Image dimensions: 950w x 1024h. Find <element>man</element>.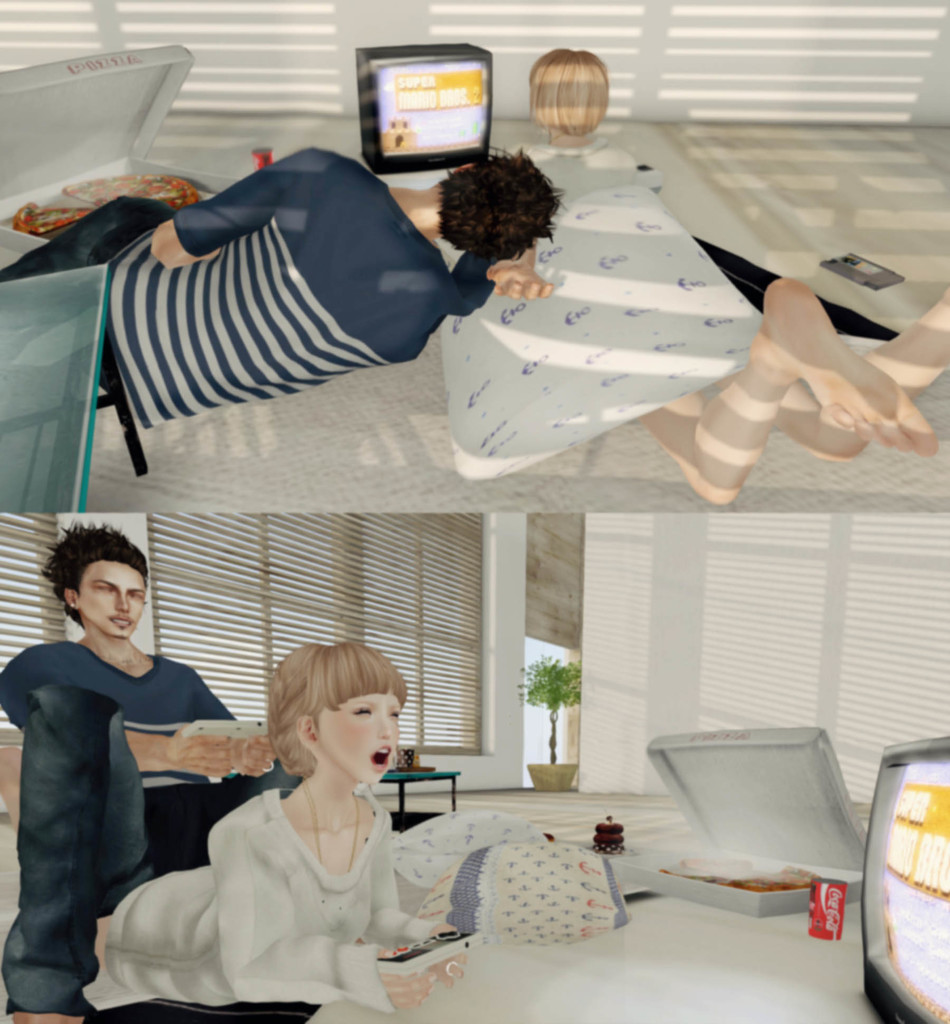
x1=0 y1=147 x2=568 y2=435.
